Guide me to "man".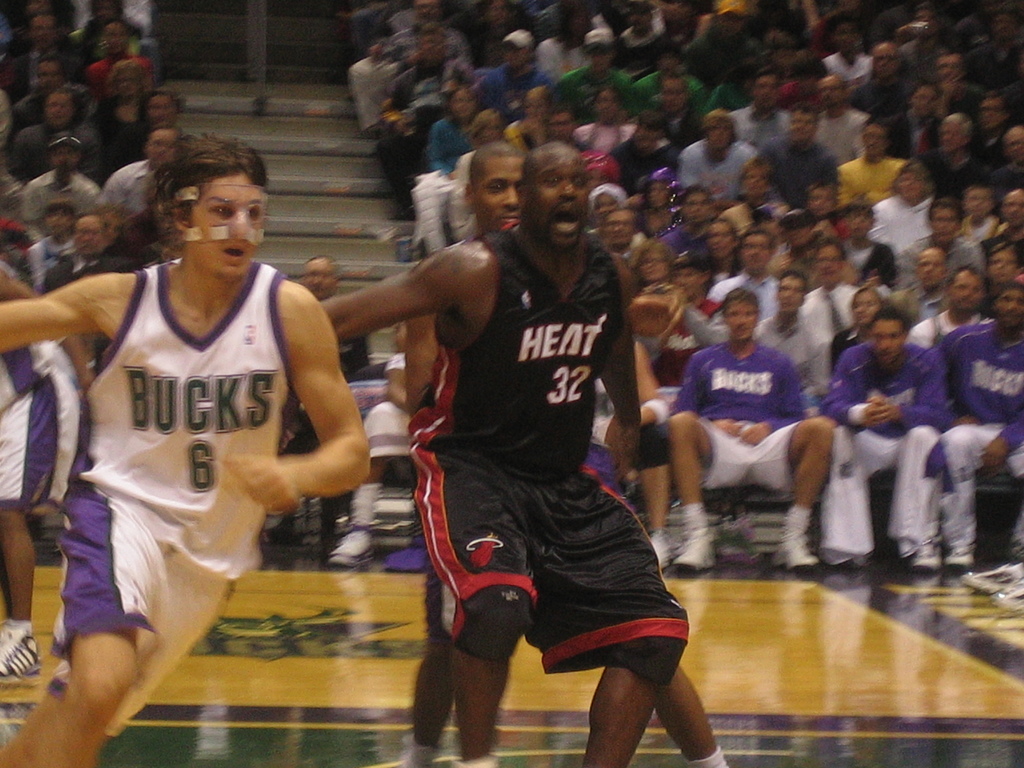
Guidance: 927, 111, 982, 201.
